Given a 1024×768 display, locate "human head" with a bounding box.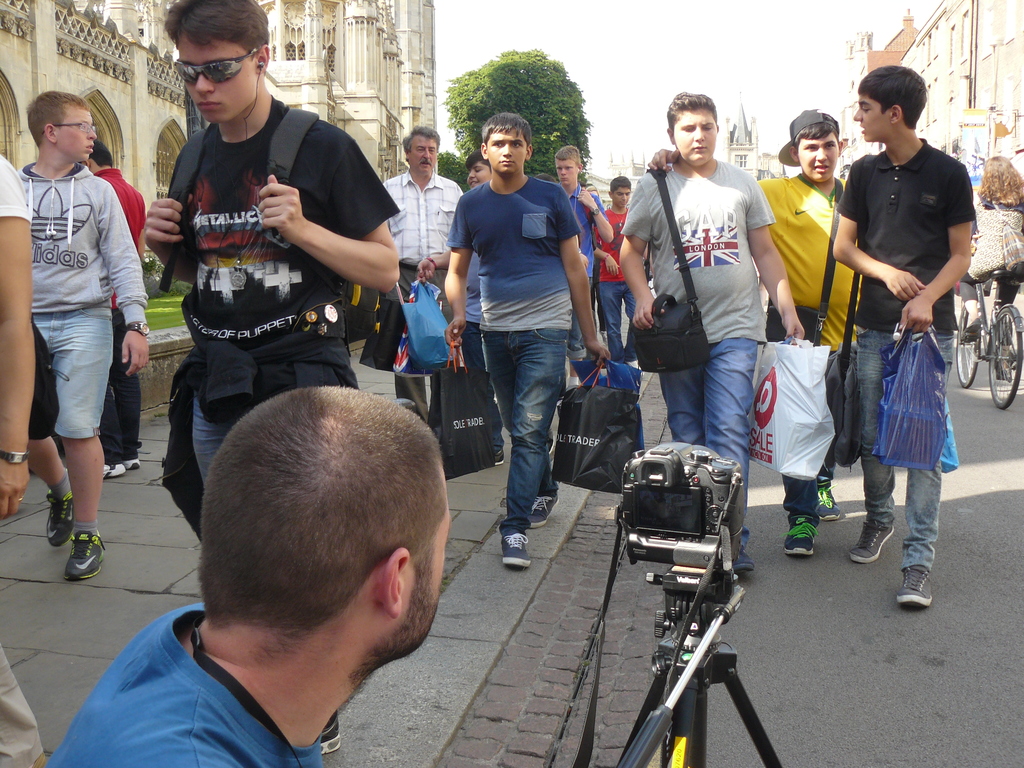
Located: 664:88:721:168.
